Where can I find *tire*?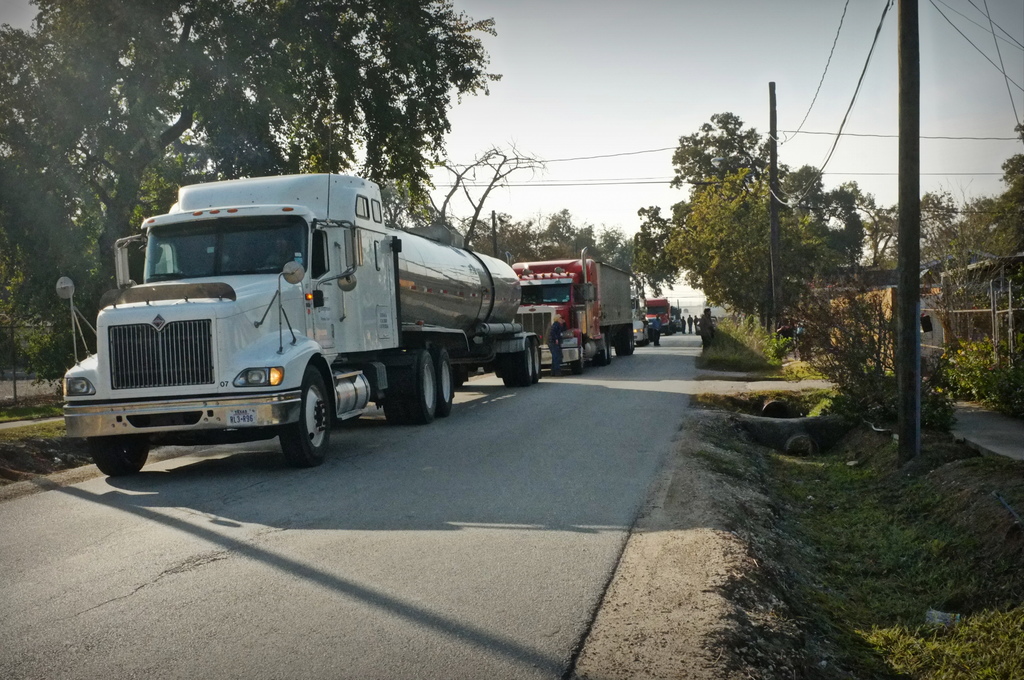
You can find it at left=595, top=342, right=607, bottom=364.
